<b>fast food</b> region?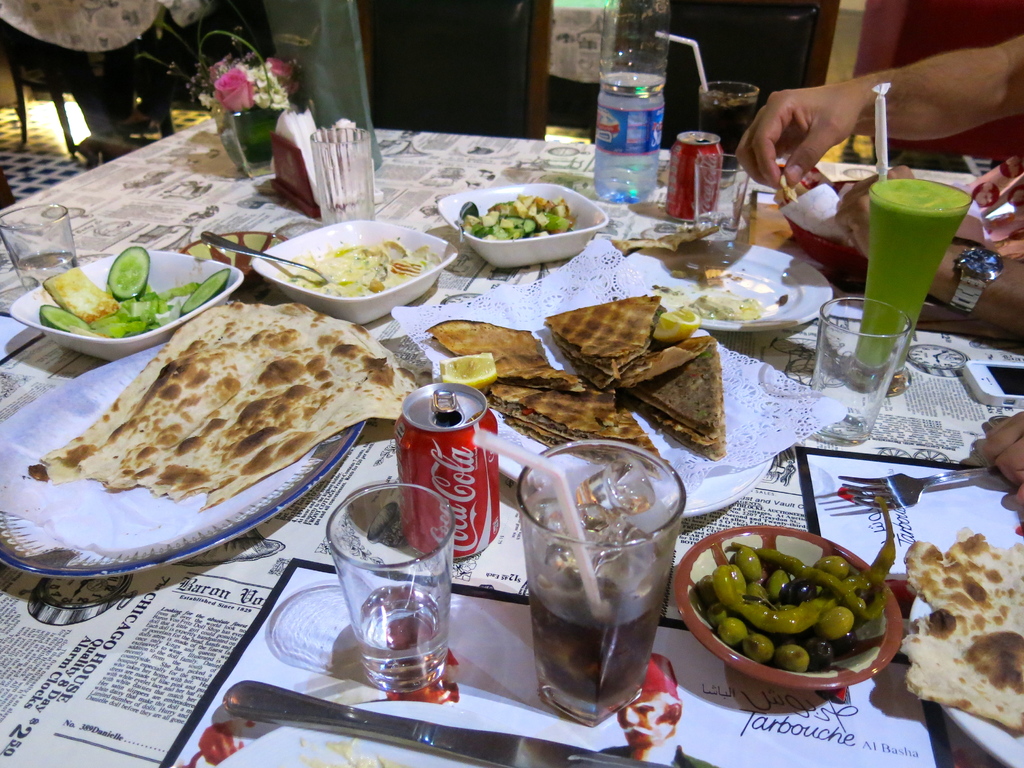
BBox(621, 342, 723, 457)
